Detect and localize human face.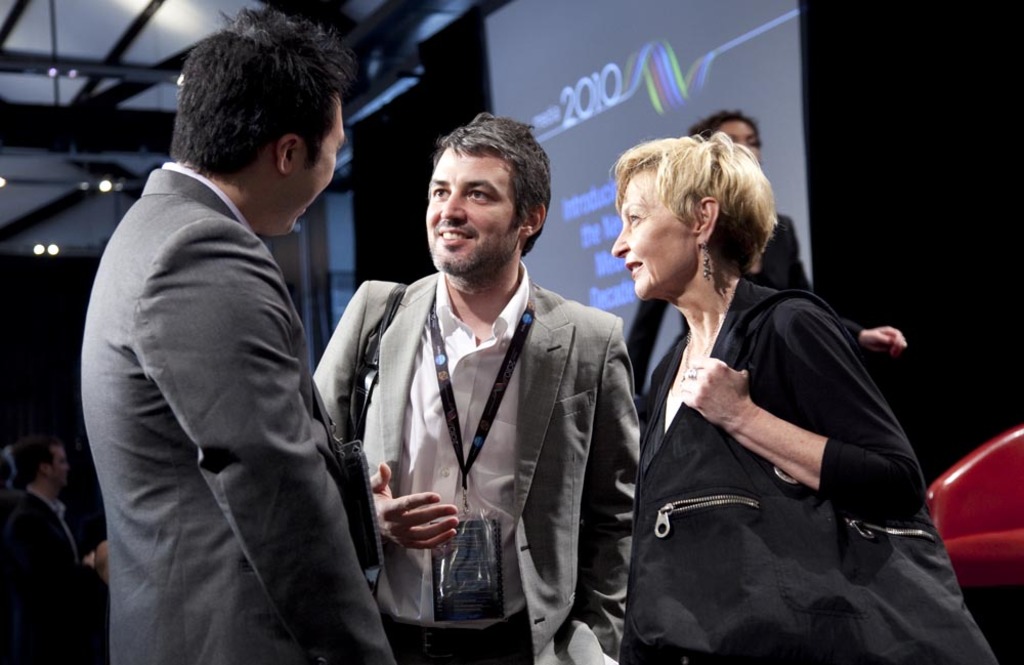
Localized at region(261, 98, 349, 237).
